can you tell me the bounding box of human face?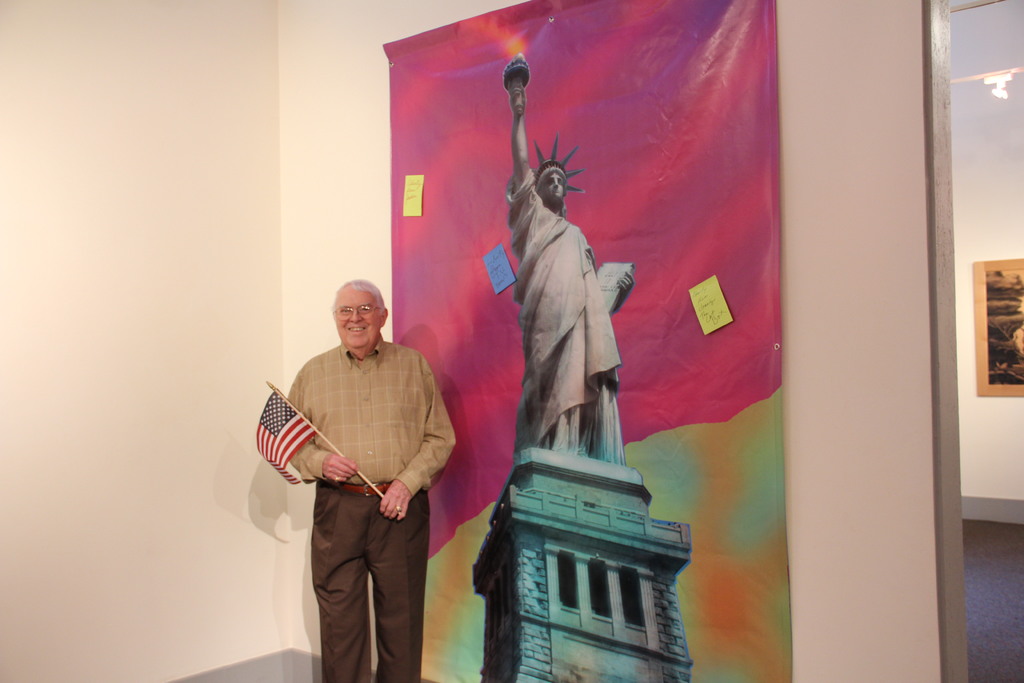
rect(335, 289, 382, 352).
